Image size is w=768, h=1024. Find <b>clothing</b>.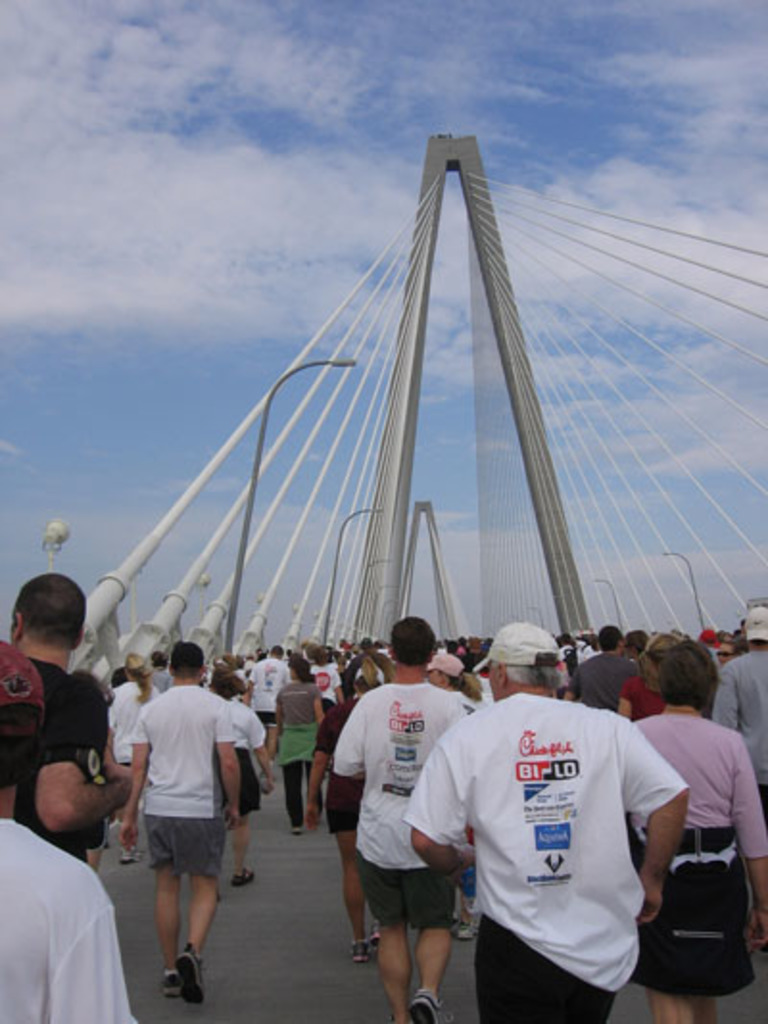
104/674/165/767.
